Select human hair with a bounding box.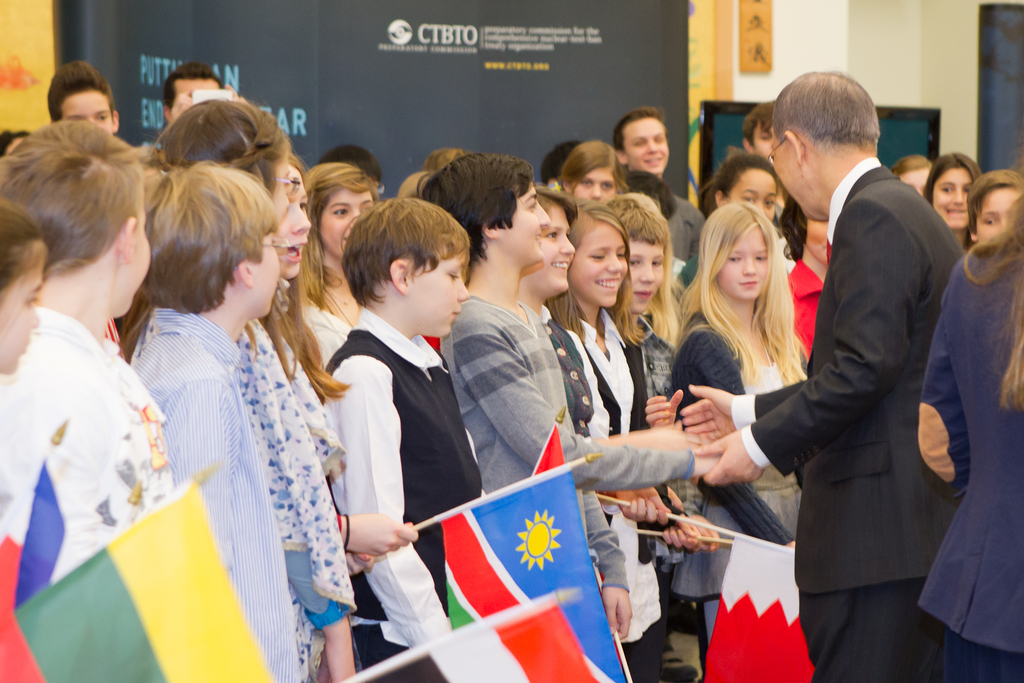
(739,97,781,151).
